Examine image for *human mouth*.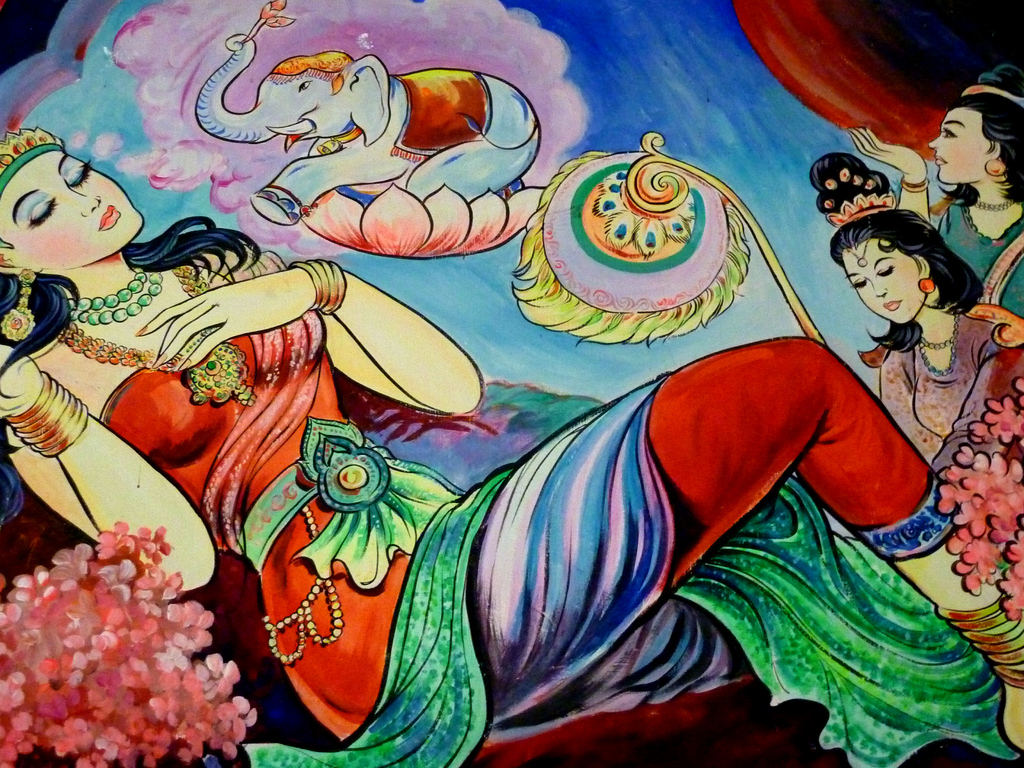
Examination result: l=883, t=298, r=902, b=311.
